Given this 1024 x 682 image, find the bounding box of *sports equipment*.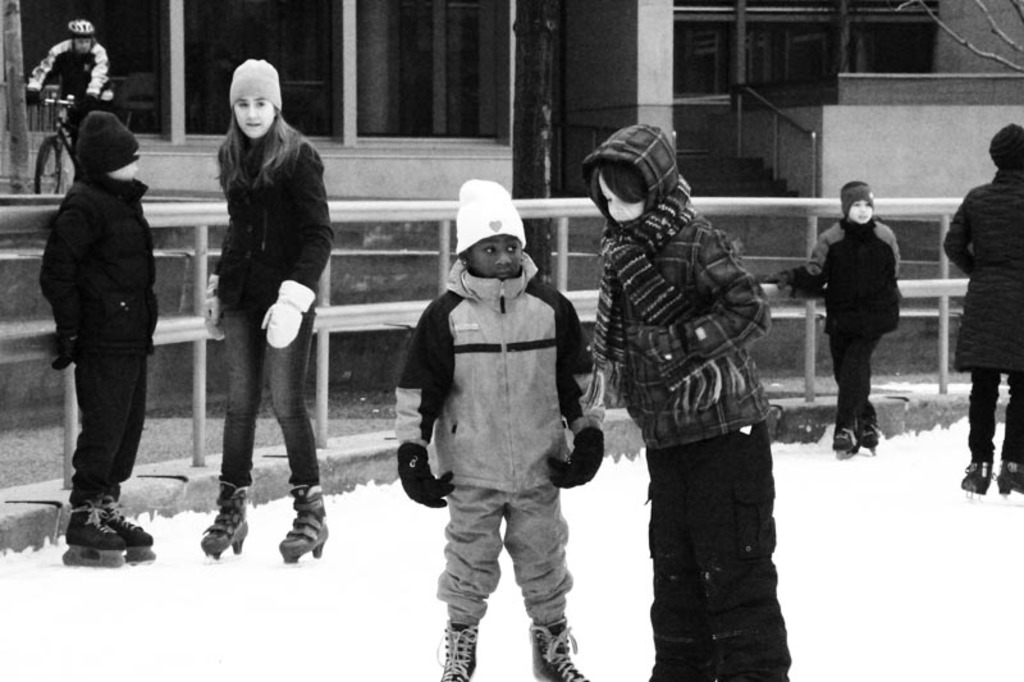
Rect(861, 409, 879, 456).
